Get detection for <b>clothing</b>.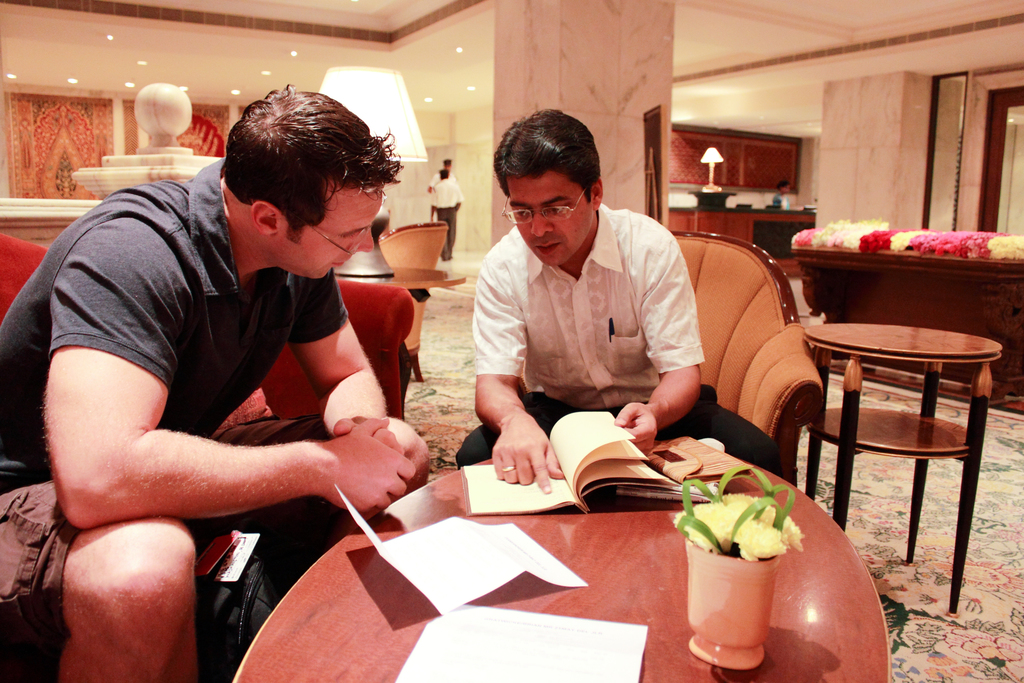
Detection: detection(455, 201, 790, 485).
